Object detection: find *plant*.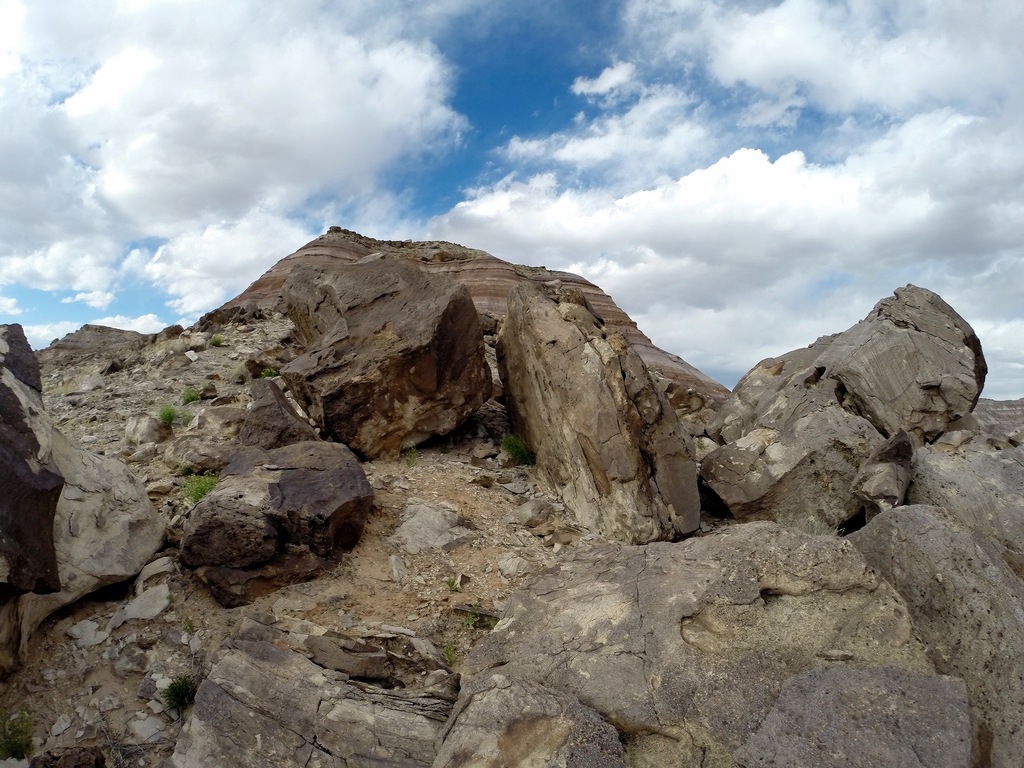
bbox=(256, 361, 276, 381).
